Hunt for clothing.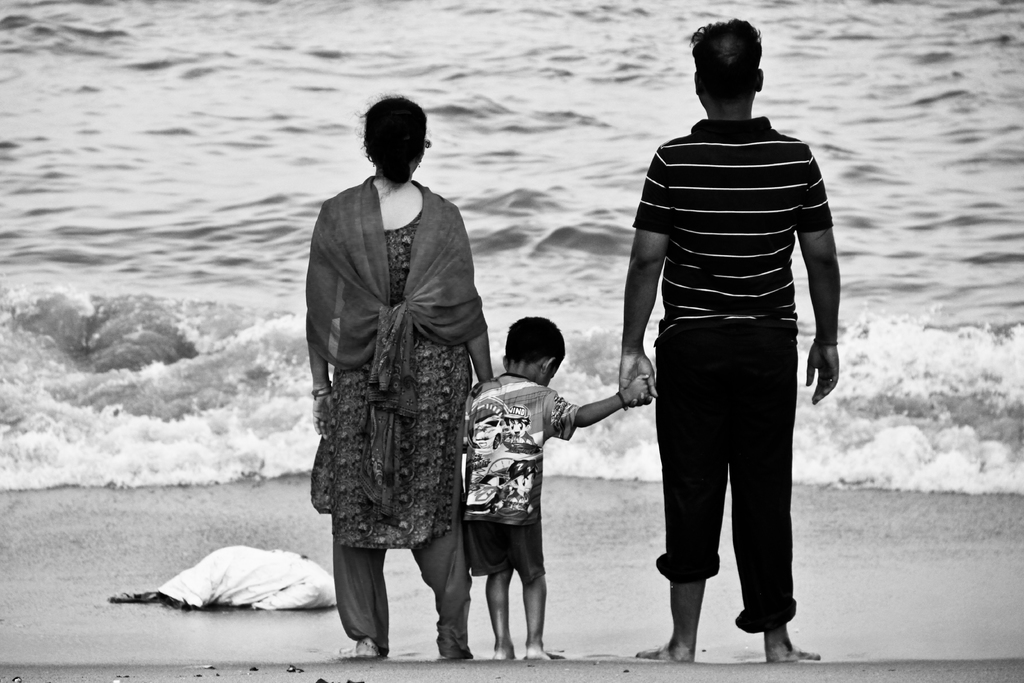
Hunted down at 630,114,836,634.
